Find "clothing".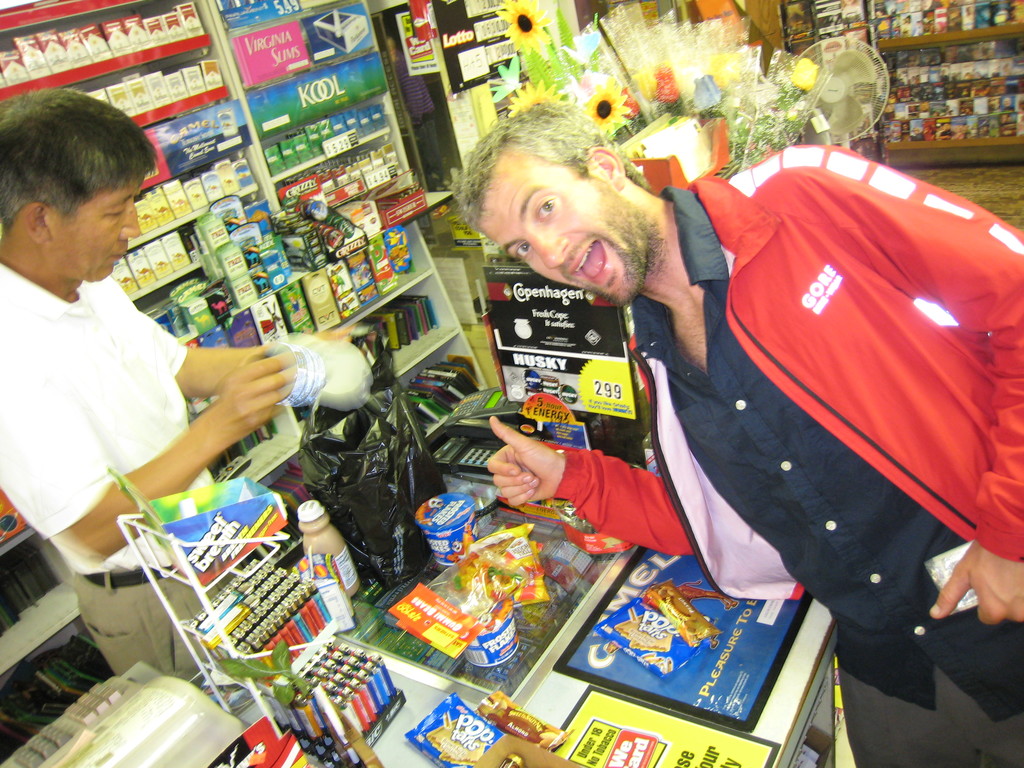
detection(2, 273, 215, 660).
